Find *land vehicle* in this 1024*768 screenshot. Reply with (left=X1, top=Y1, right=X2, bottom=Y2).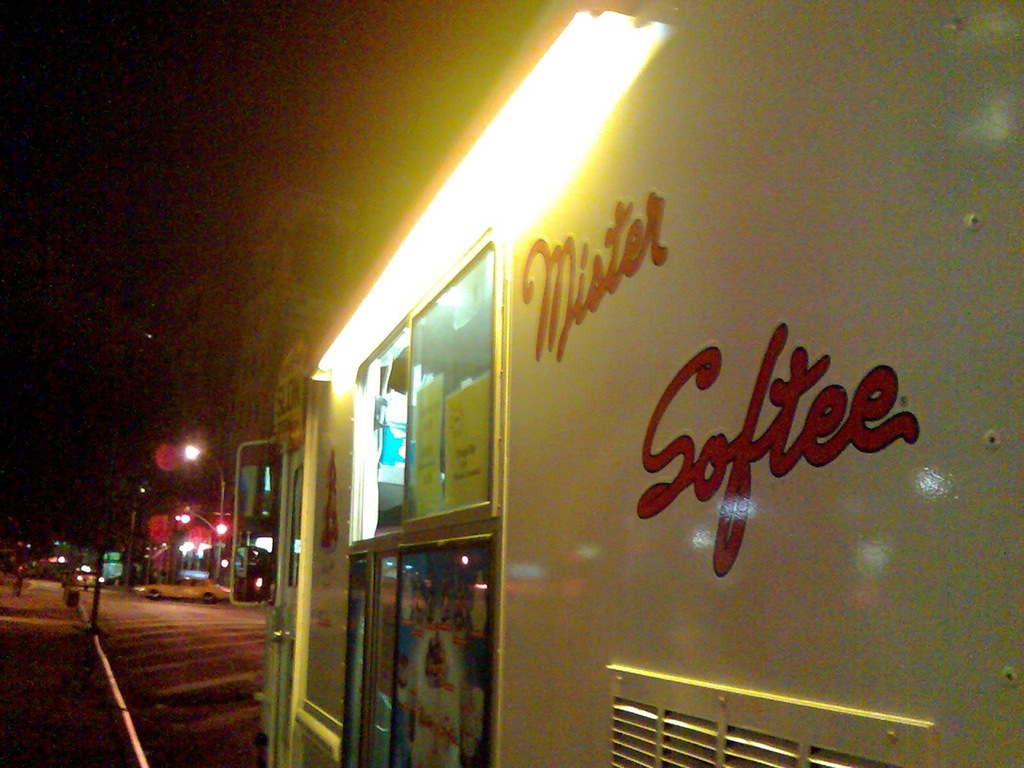
(left=240, top=29, right=967, bottom=767).
